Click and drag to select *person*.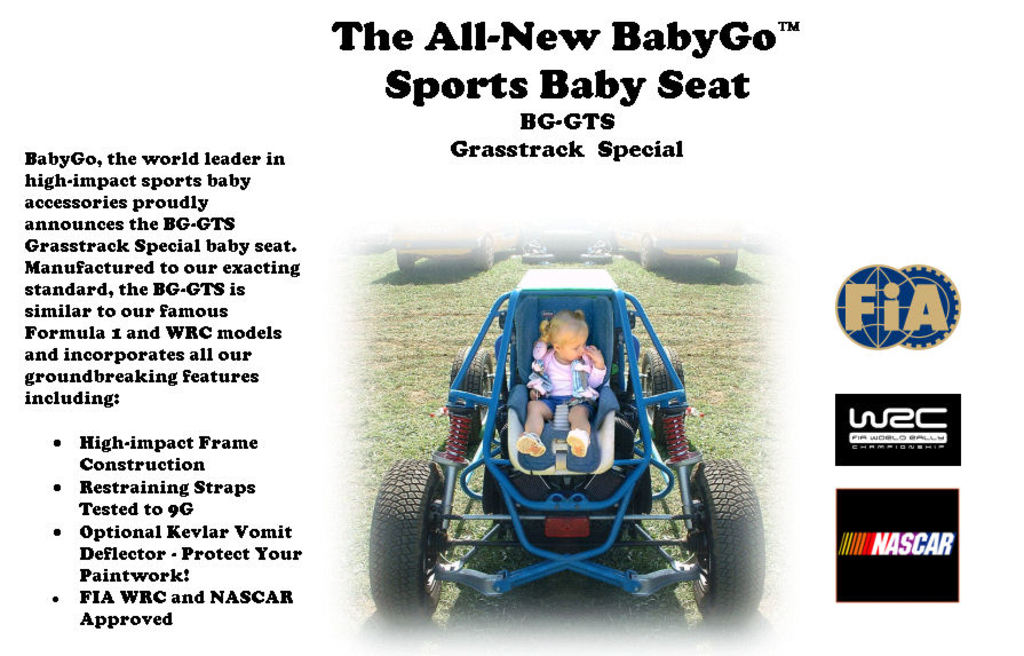
Selection: region(514, 301, 611, 458).
